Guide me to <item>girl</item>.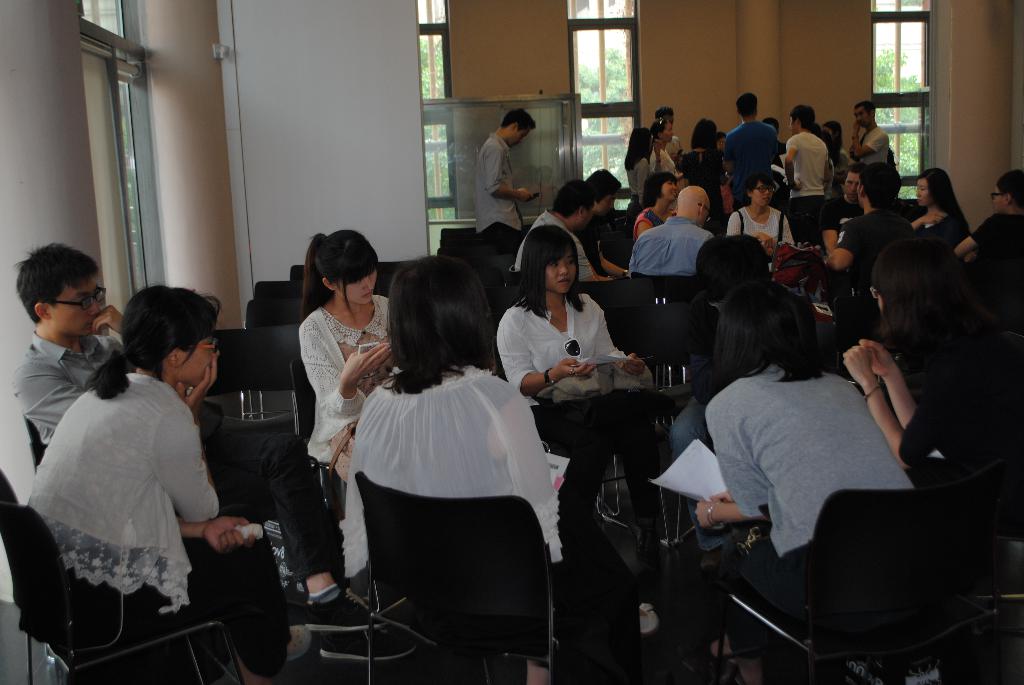
Guidance: box=[299, 230, 392, 462].
